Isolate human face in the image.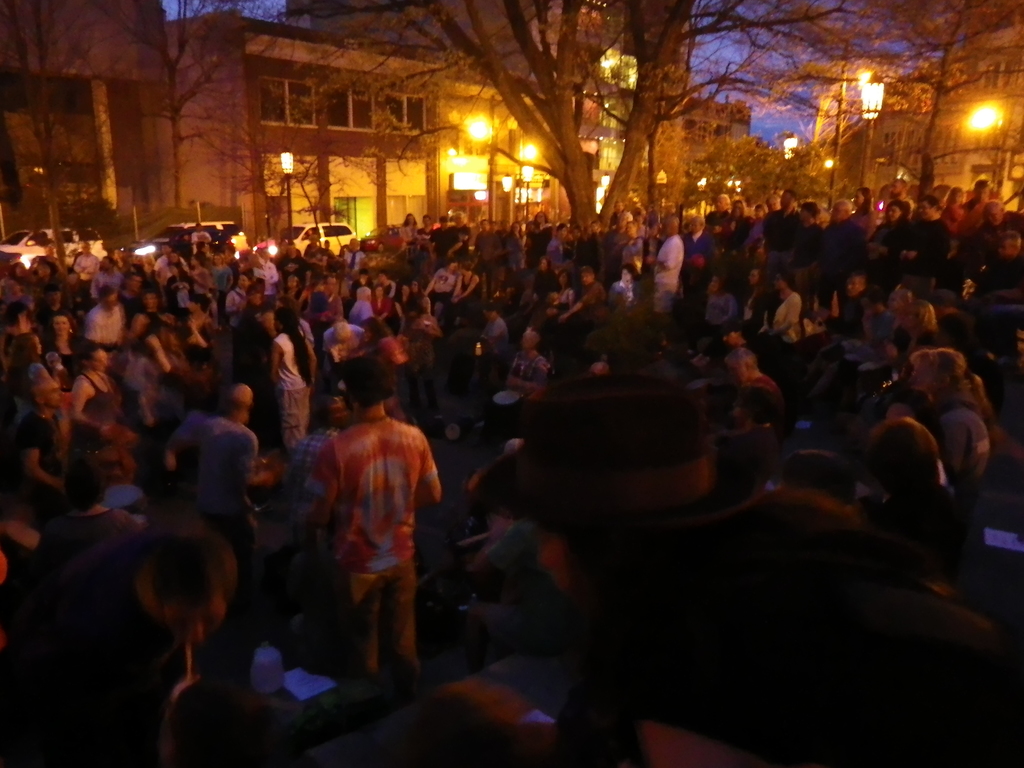
Isolated region: x1=845 y1=276 x2=860 y2=298.
